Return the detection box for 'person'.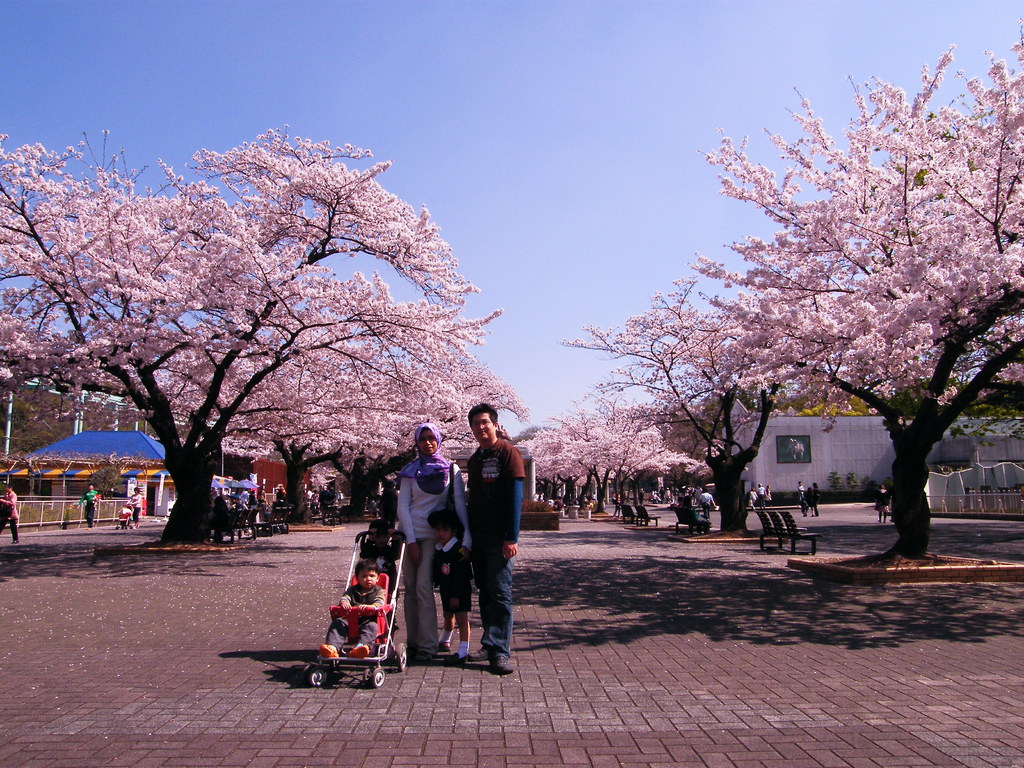
[797,479,808,515].
